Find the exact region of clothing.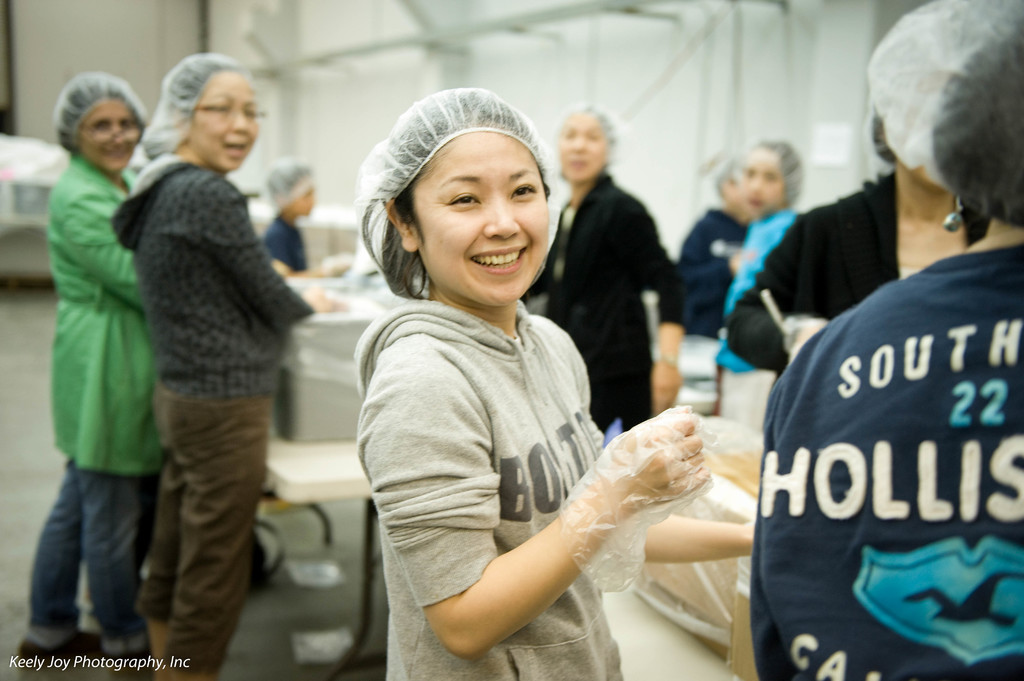
Exact region: BBox(726, 166, 914, 388).
